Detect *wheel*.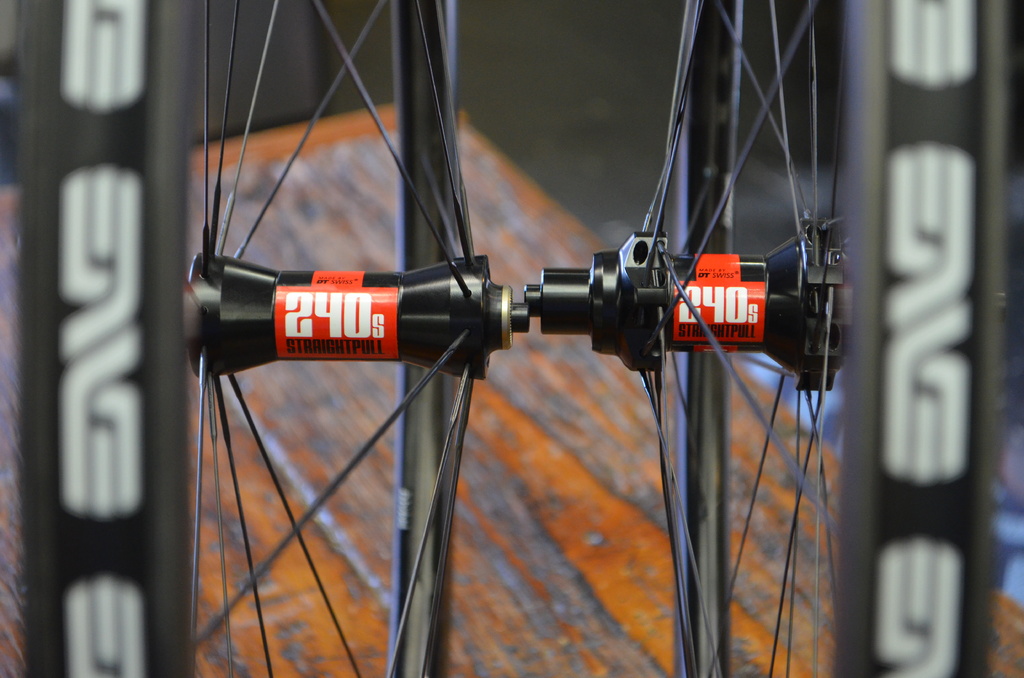
Detected at {"x1": 15, "y1": 0, "x2": 1005, "y2": 676}.
